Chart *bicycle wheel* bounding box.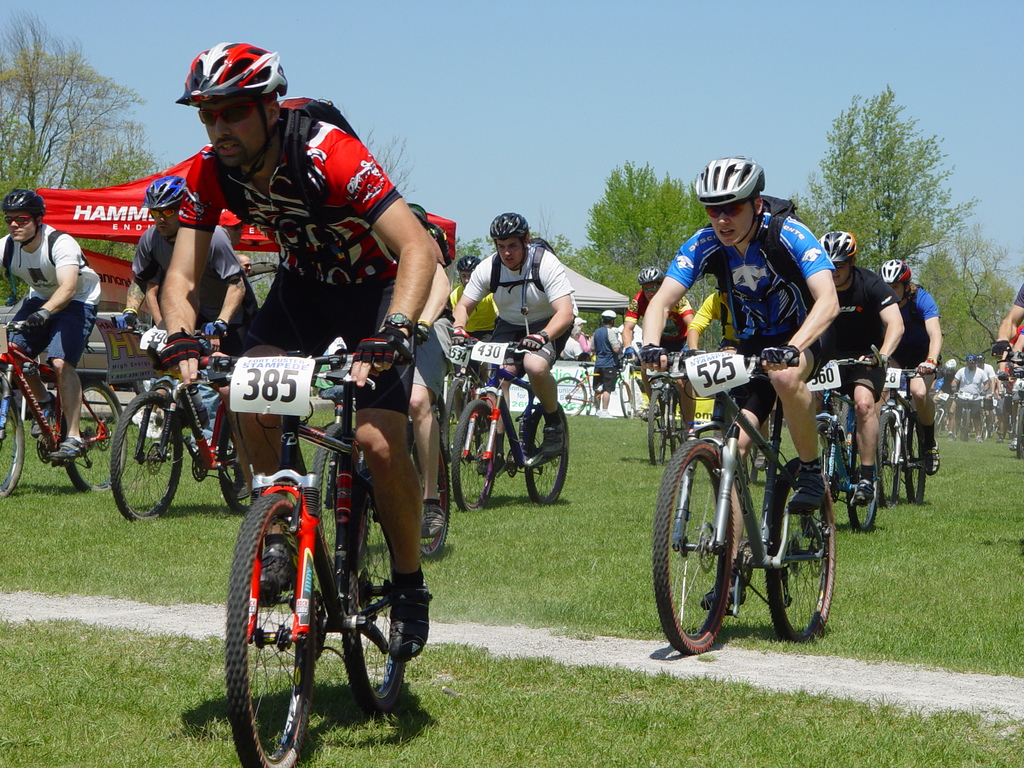
Charted: (876, 408, 900, 509).
